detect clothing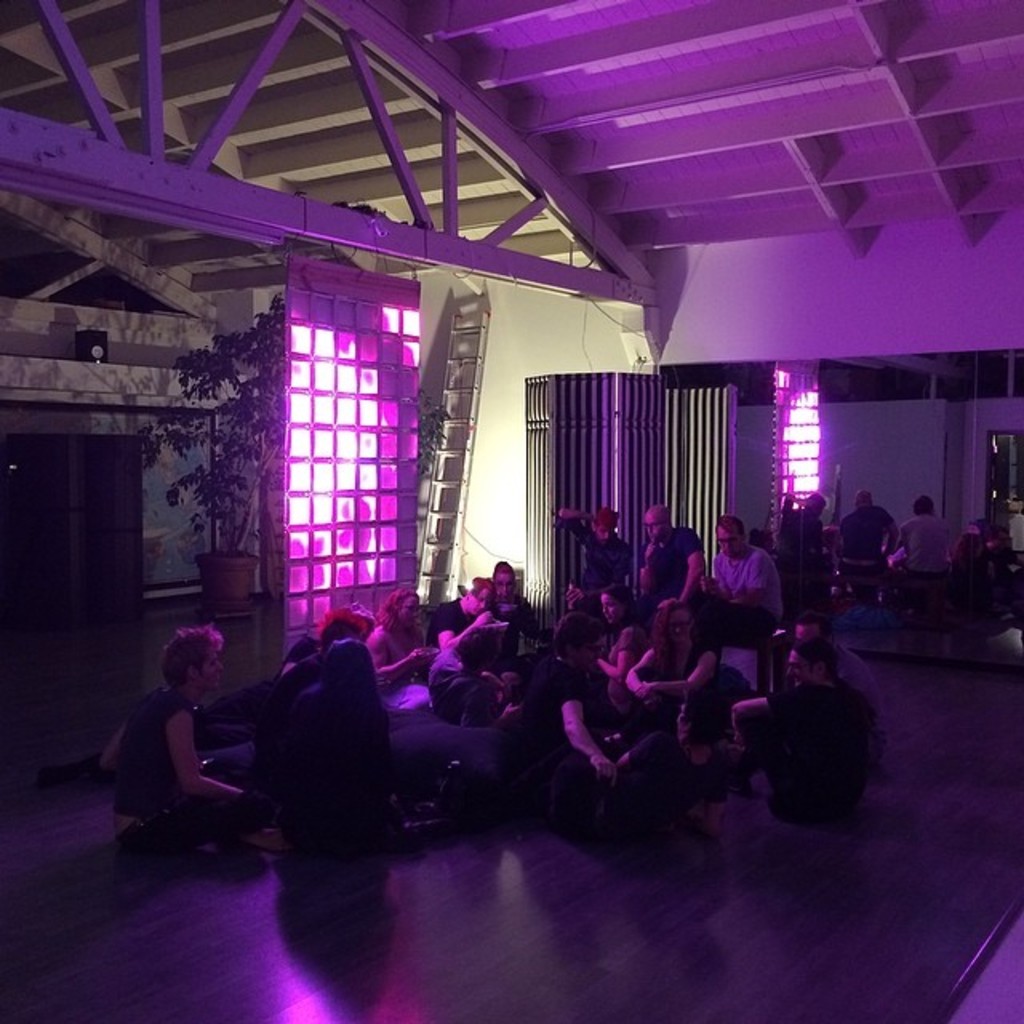
533/638/603/784
